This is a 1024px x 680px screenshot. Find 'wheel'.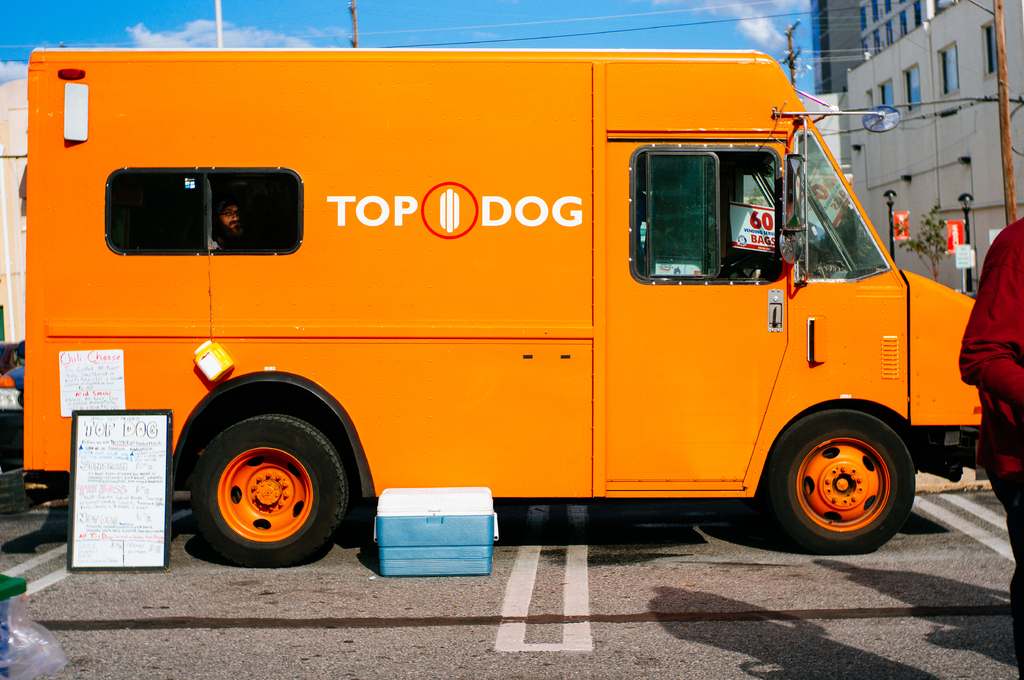
Bounding box: BBox(184, 408, 372, 571).
